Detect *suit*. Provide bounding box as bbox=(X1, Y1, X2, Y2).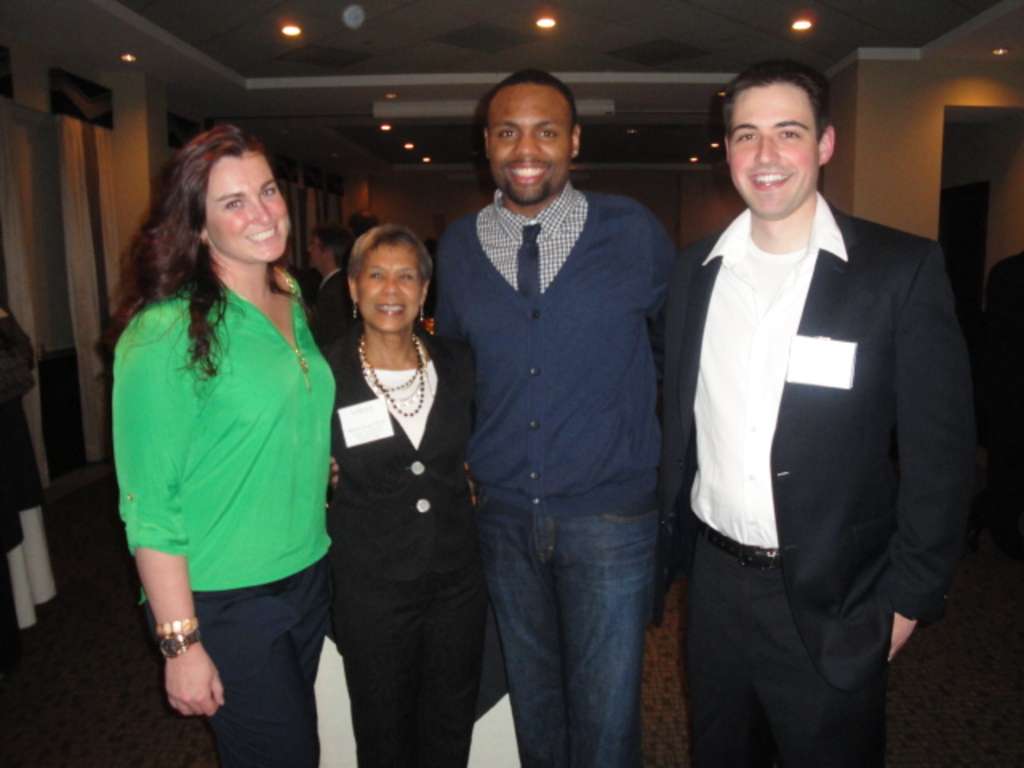
bbox=(302, 266, 347, 341).
